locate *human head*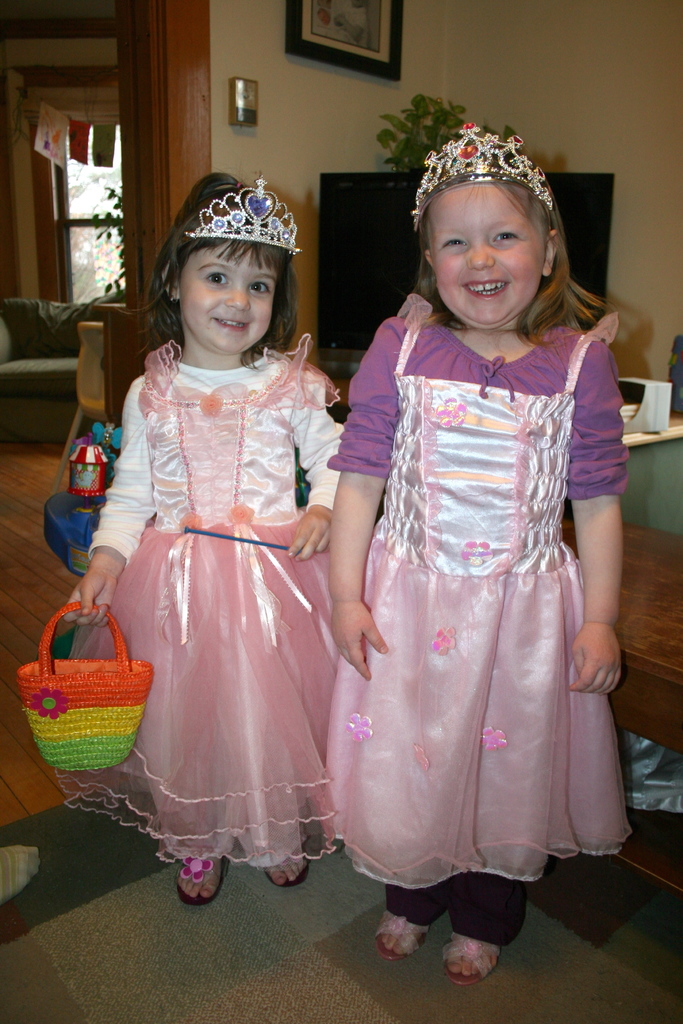
l=424, t=138, r=568, b=328
